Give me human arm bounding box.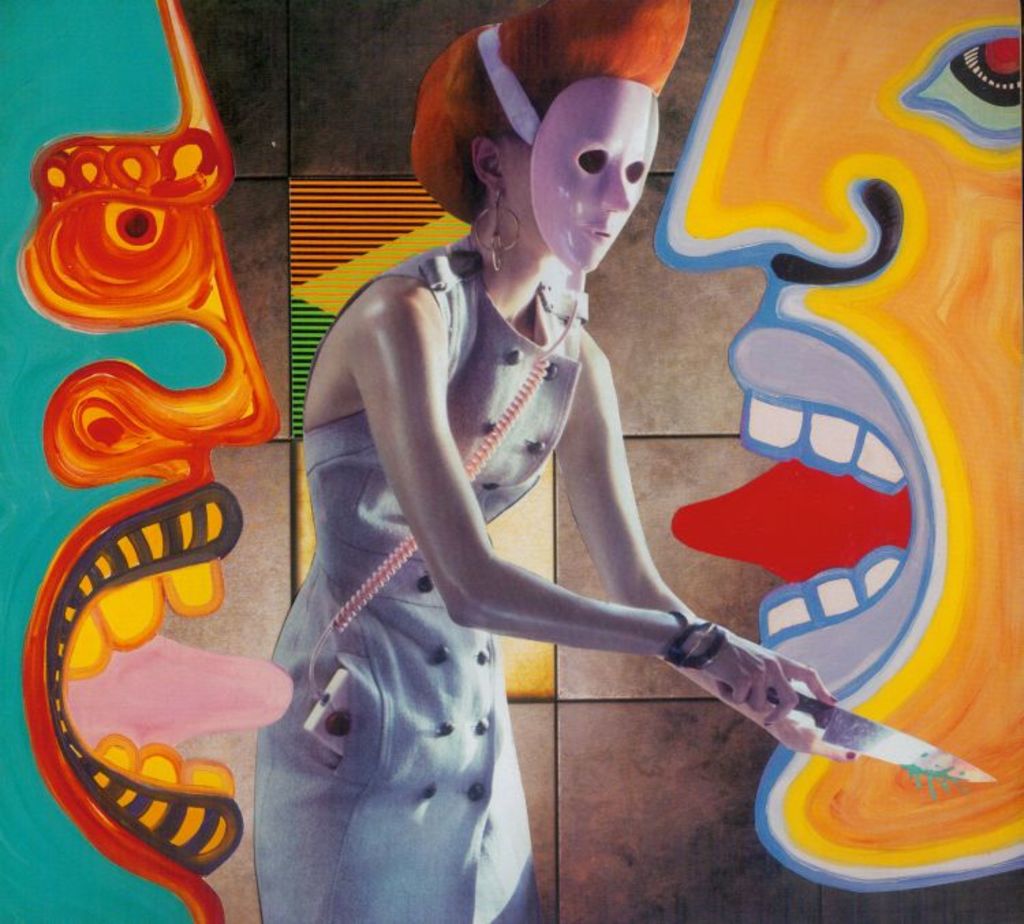
region(550, 319, 859, 762).
